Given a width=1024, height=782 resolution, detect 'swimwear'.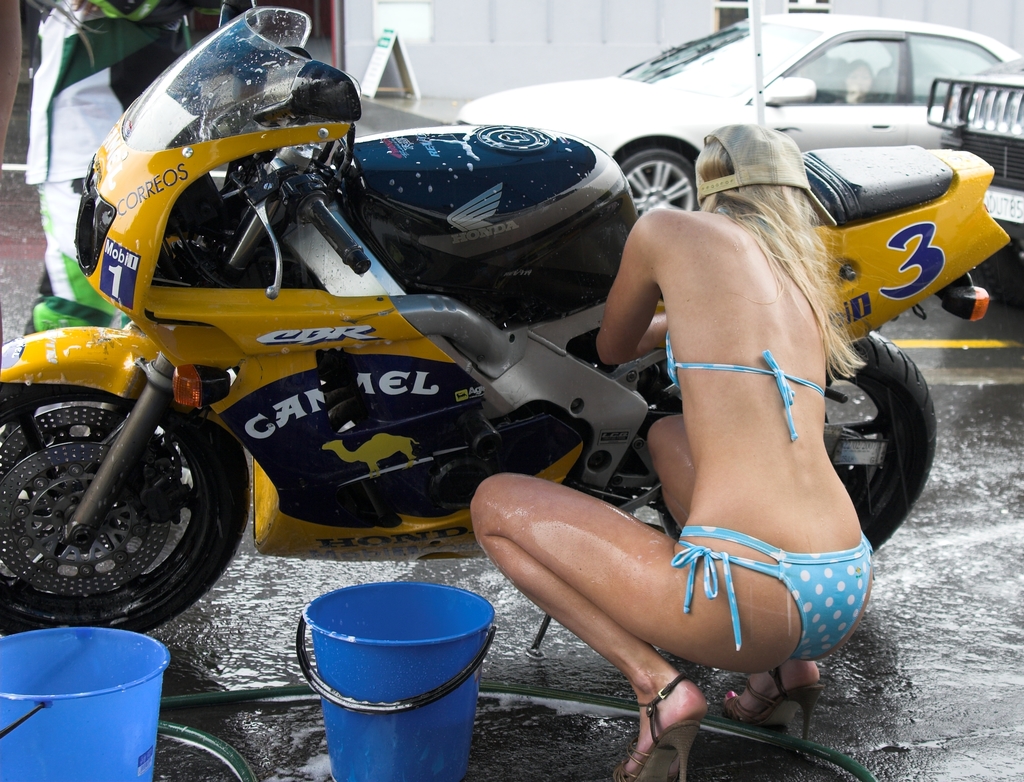
select_region(671, 528, 869, 660).
